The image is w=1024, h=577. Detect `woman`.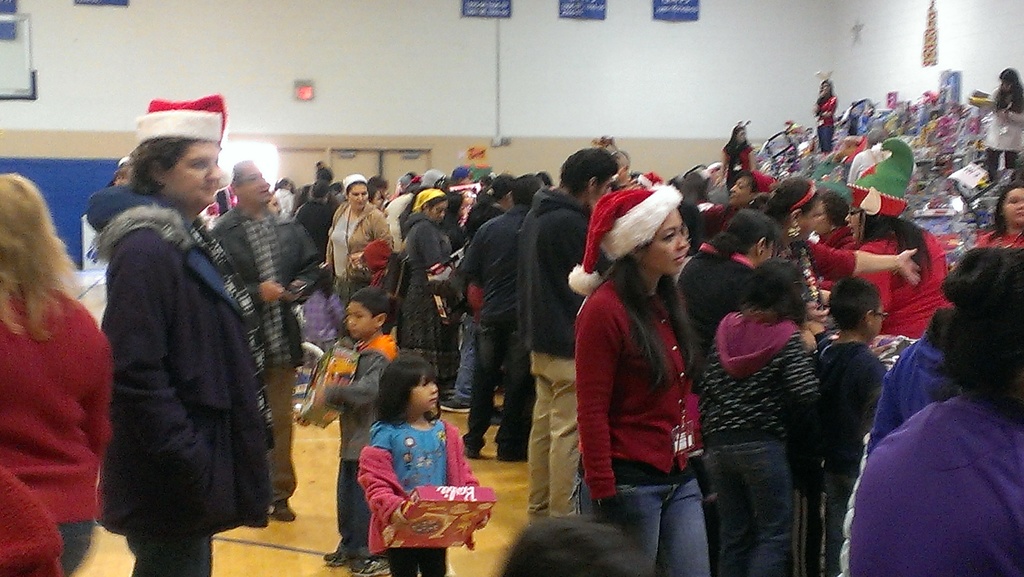
Detection: rect(93, 93, 290, 576).
